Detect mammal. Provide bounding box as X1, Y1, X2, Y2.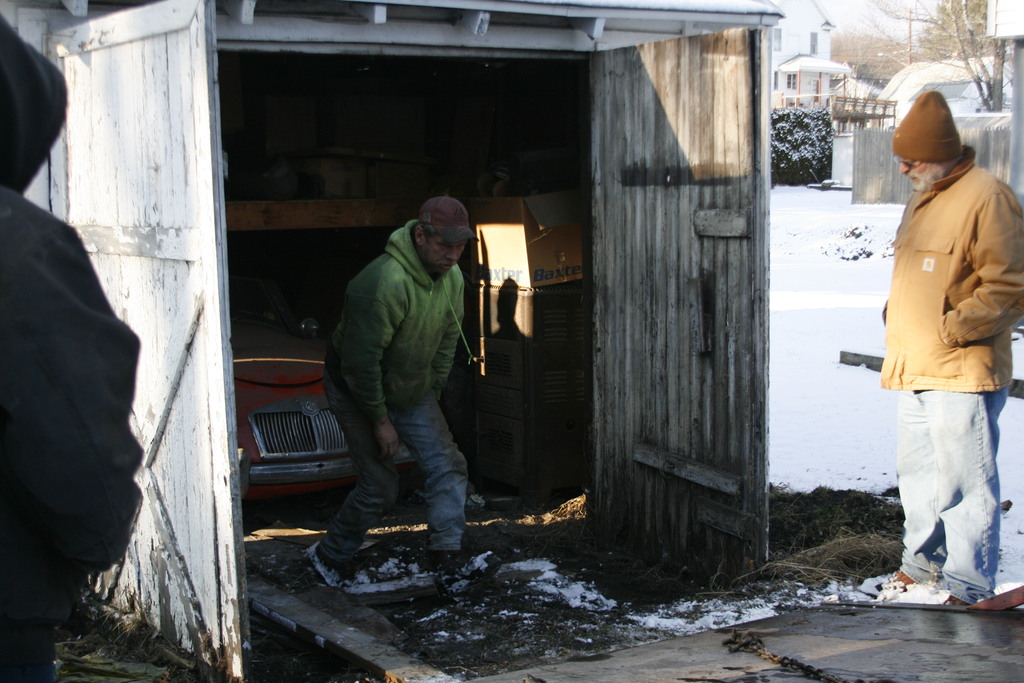
867, 69, 1016, 595.
